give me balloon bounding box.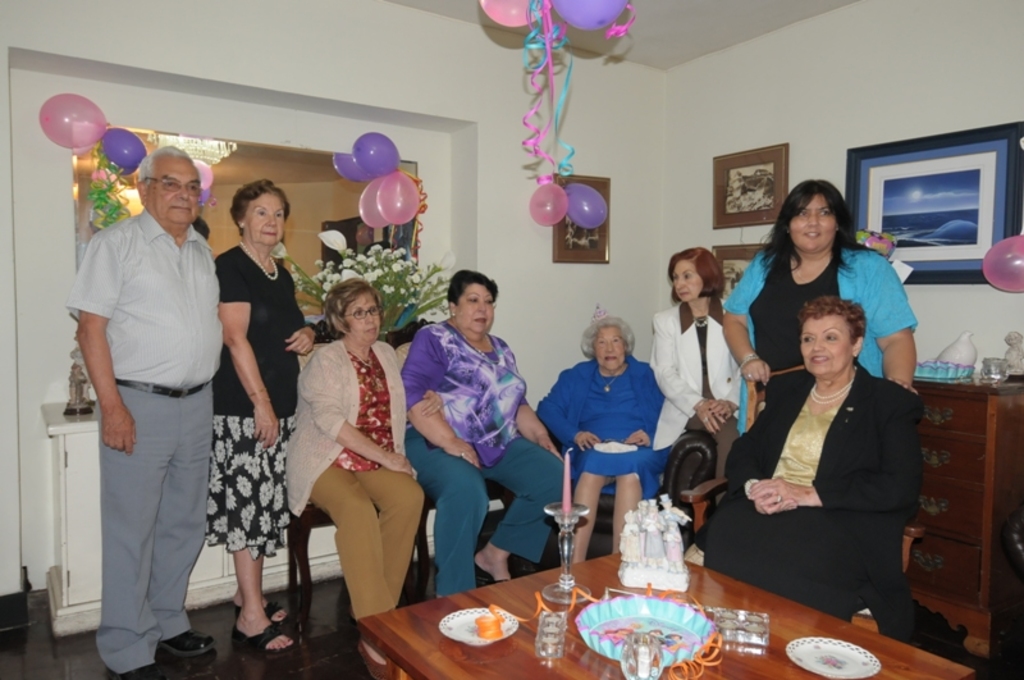
pyautogui.locateOnScreen(33, 90, 110, 151).
